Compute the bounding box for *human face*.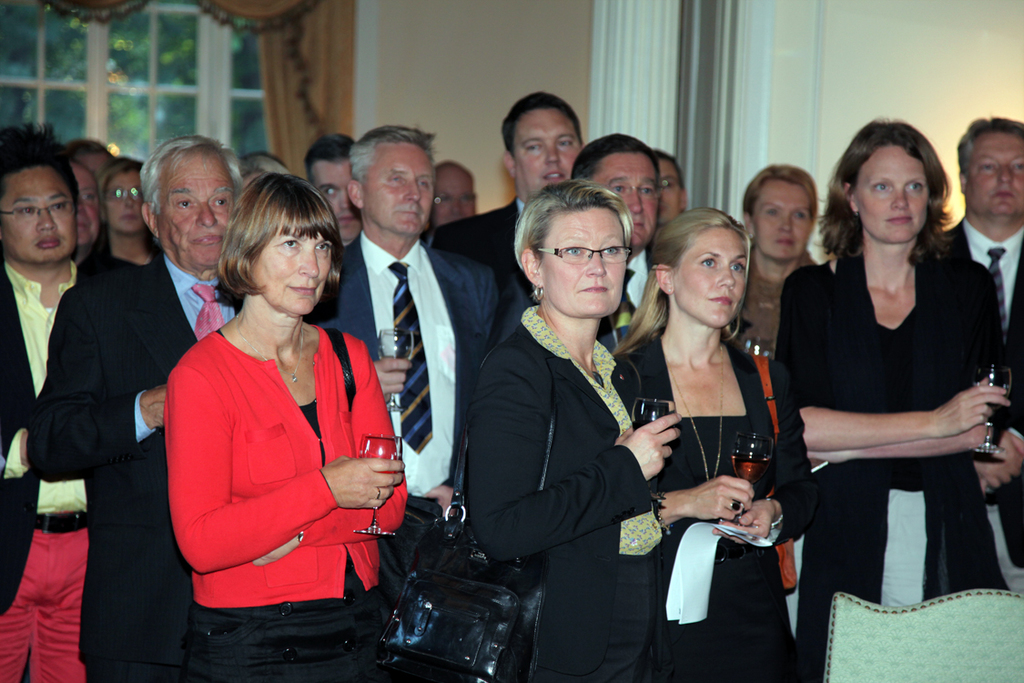
[x1=0, y1=167, x2=75, y2=262].
